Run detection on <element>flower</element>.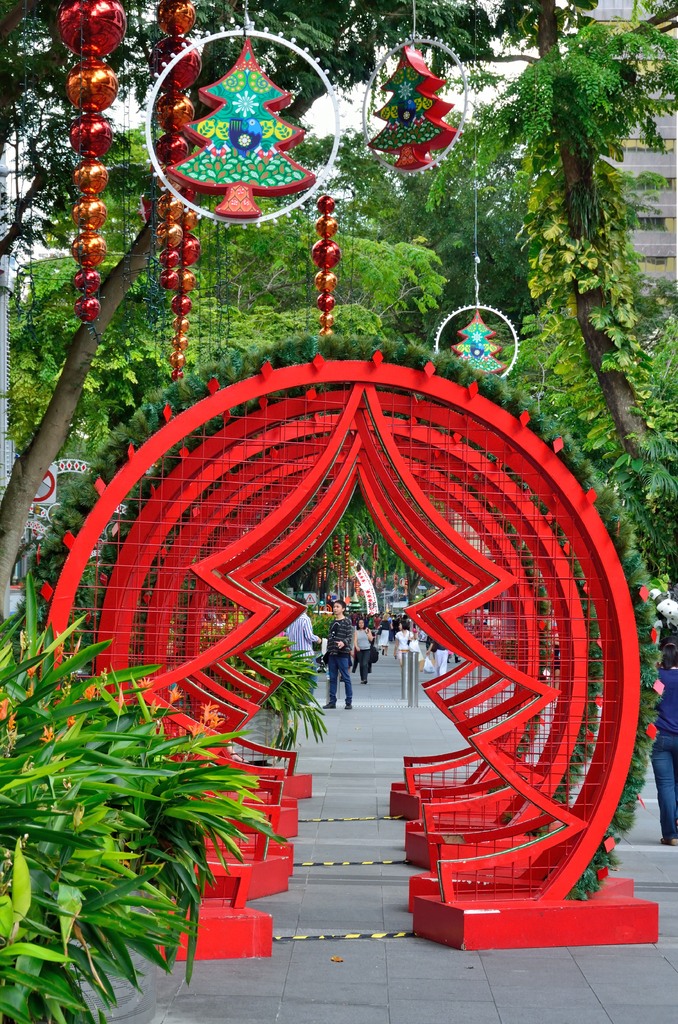
Result: locate(186, 701, 223, 732).
